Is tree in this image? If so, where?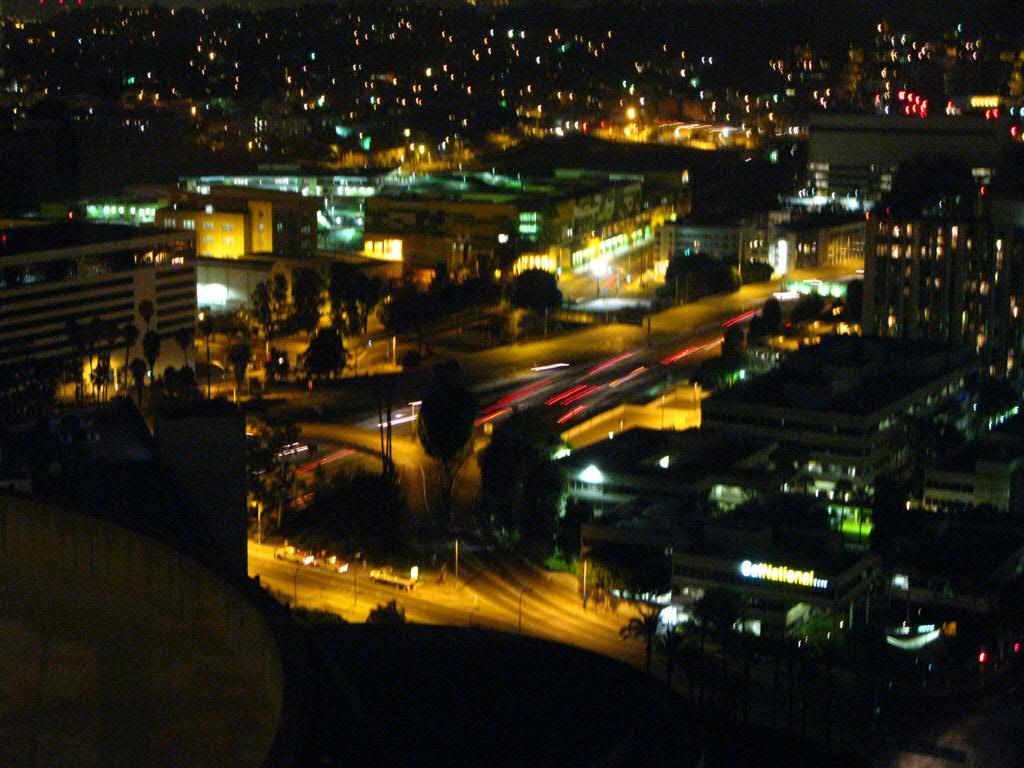
Yes, at left=399, top=265, right=430, bottom=349.
